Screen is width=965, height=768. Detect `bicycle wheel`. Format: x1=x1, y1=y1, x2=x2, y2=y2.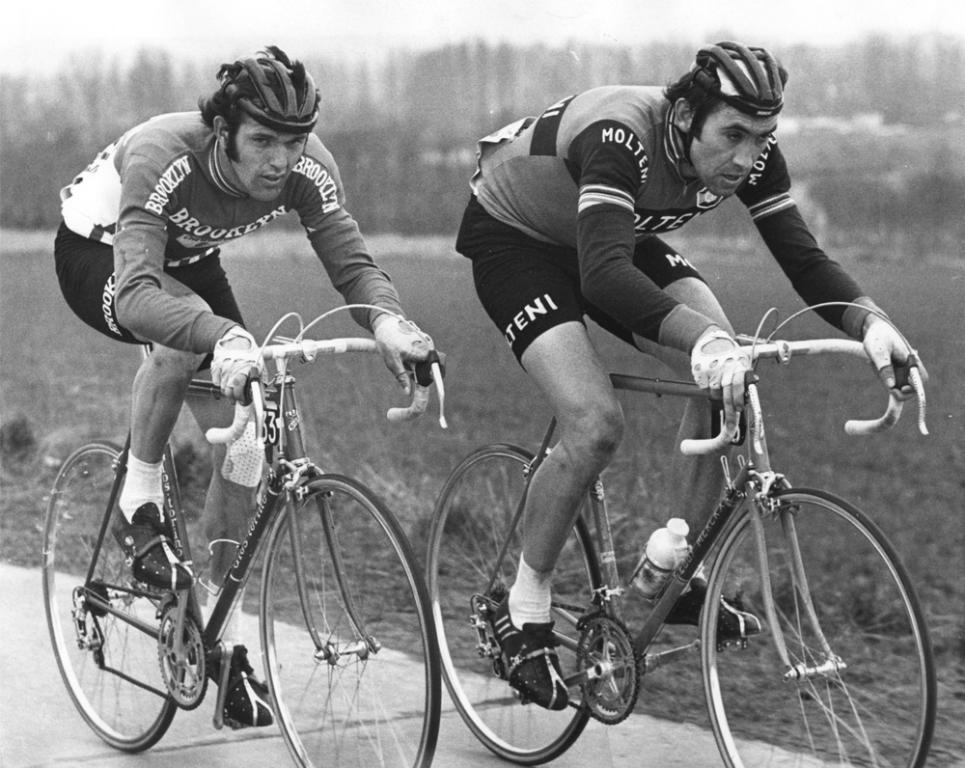
x1=259, y1=474, x2=440, y2=767.
